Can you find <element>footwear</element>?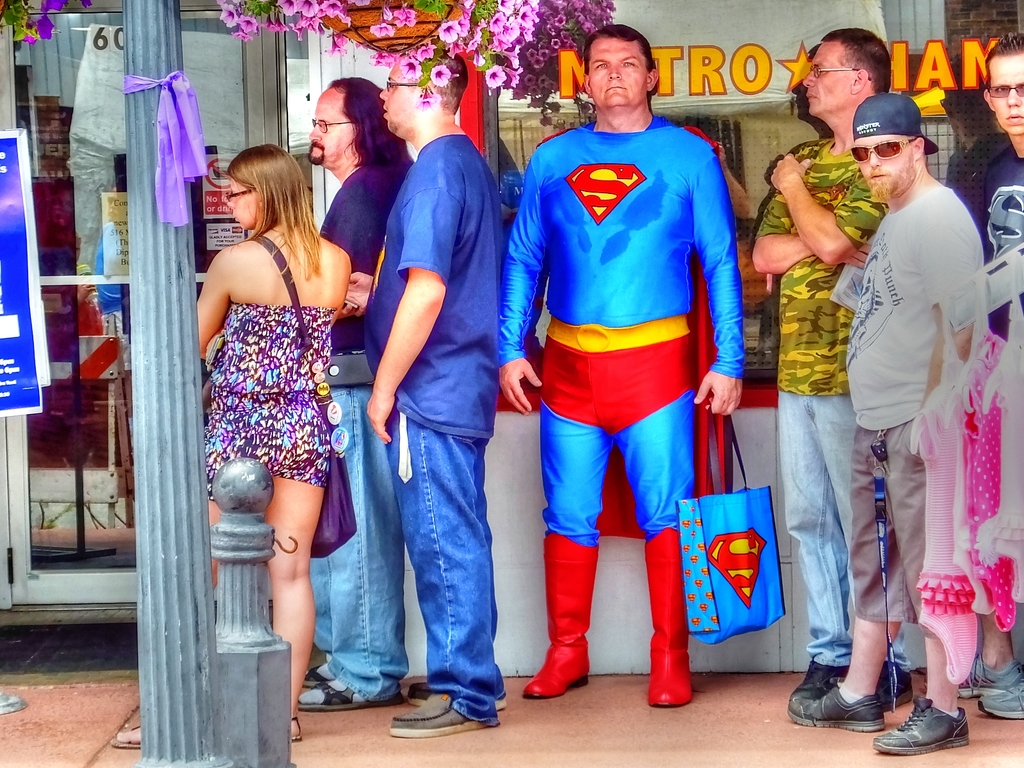
Yes, bounding box: 799, 673, 913, 737.
